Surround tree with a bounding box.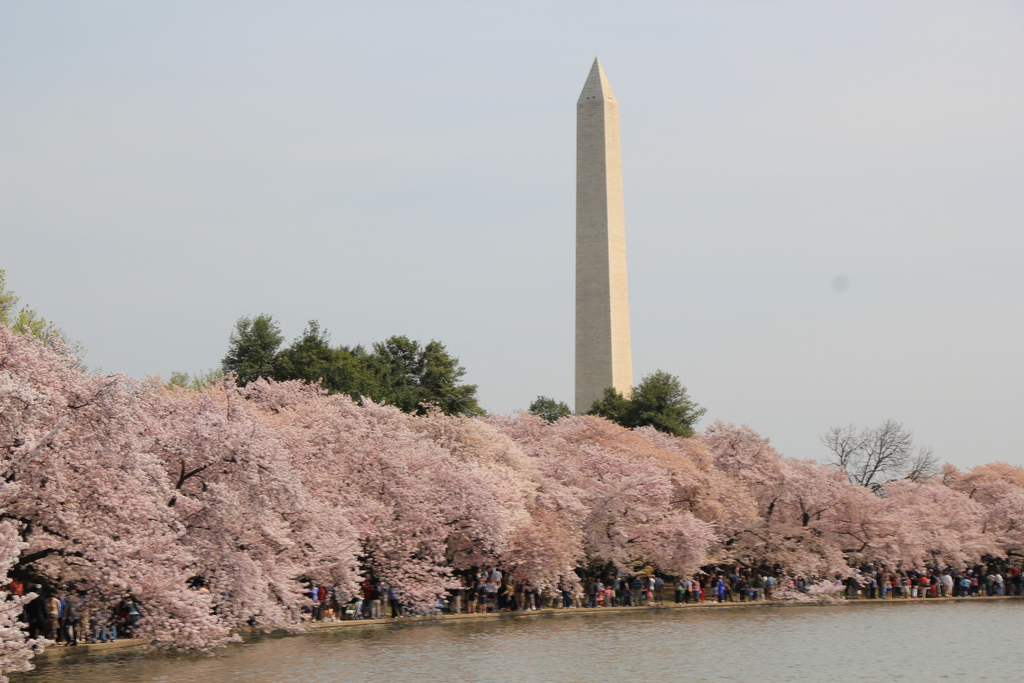
pyautogui.locateOnScreen(215, 301, 287, 395).
